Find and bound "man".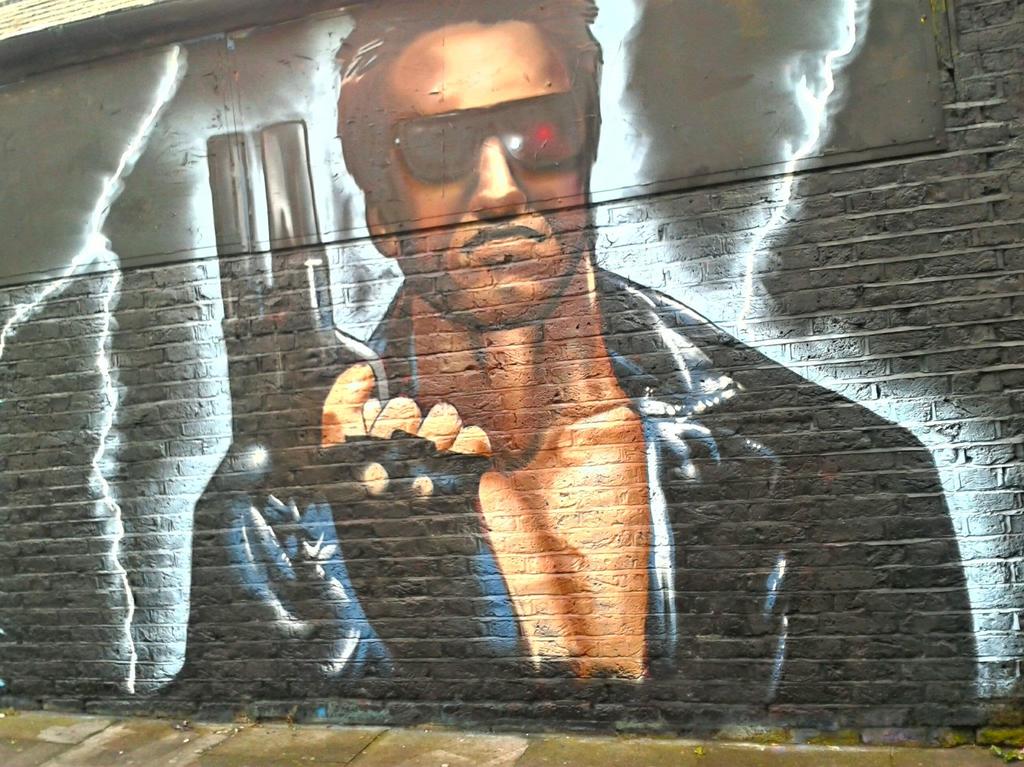
Bound: locate(196, 0, 982, 715).
